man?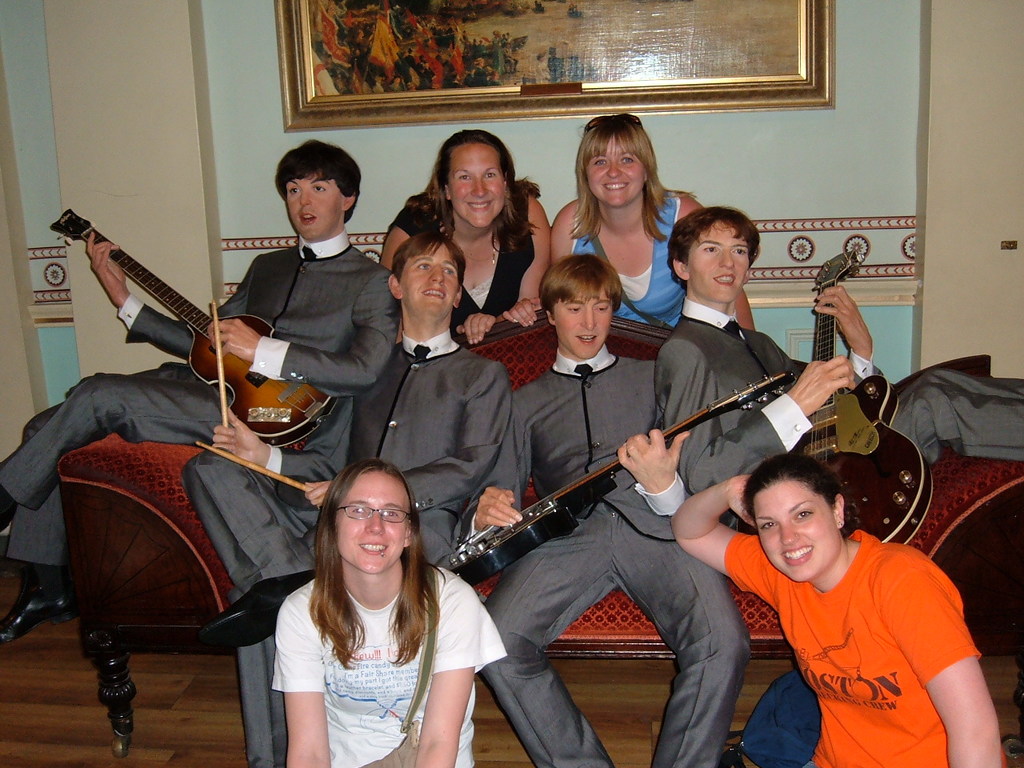
(182, 230, 517, 767)
